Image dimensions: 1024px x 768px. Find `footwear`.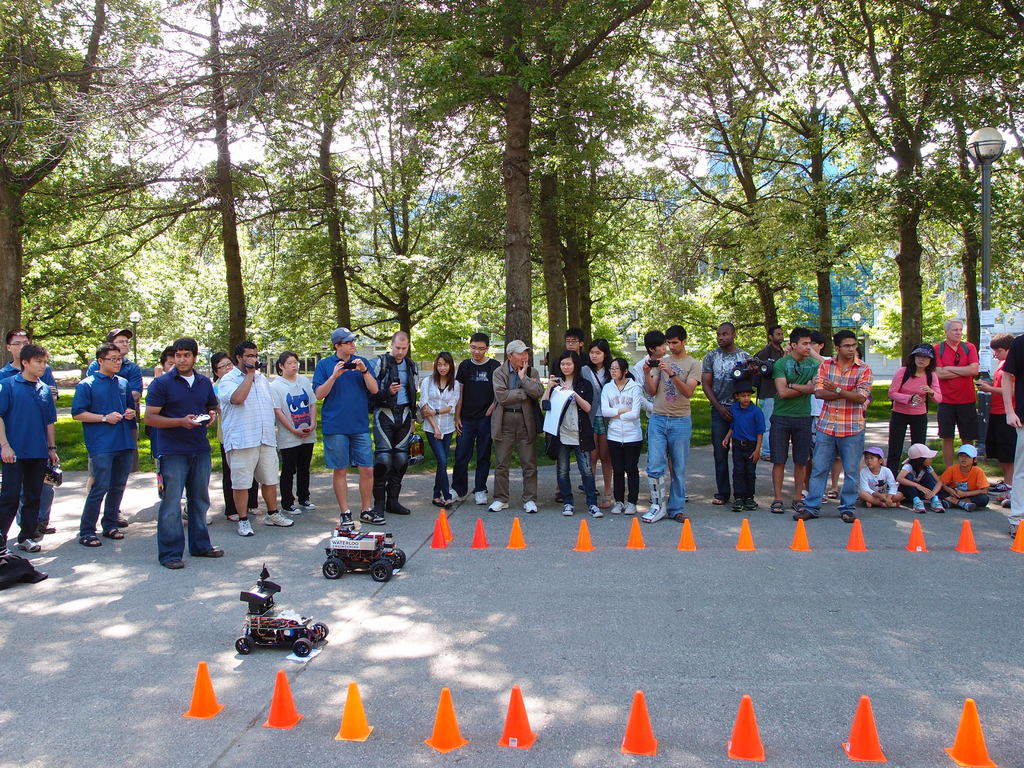
<box>209,543,225,557</box>.
